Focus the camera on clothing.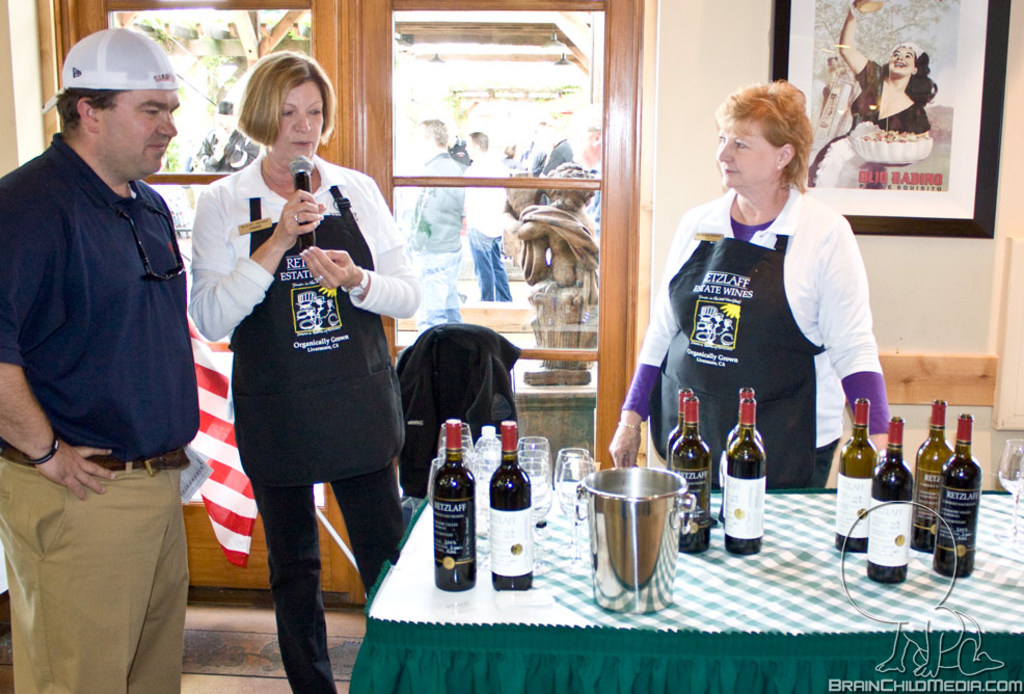
Focus region: 535:141:569:208.
